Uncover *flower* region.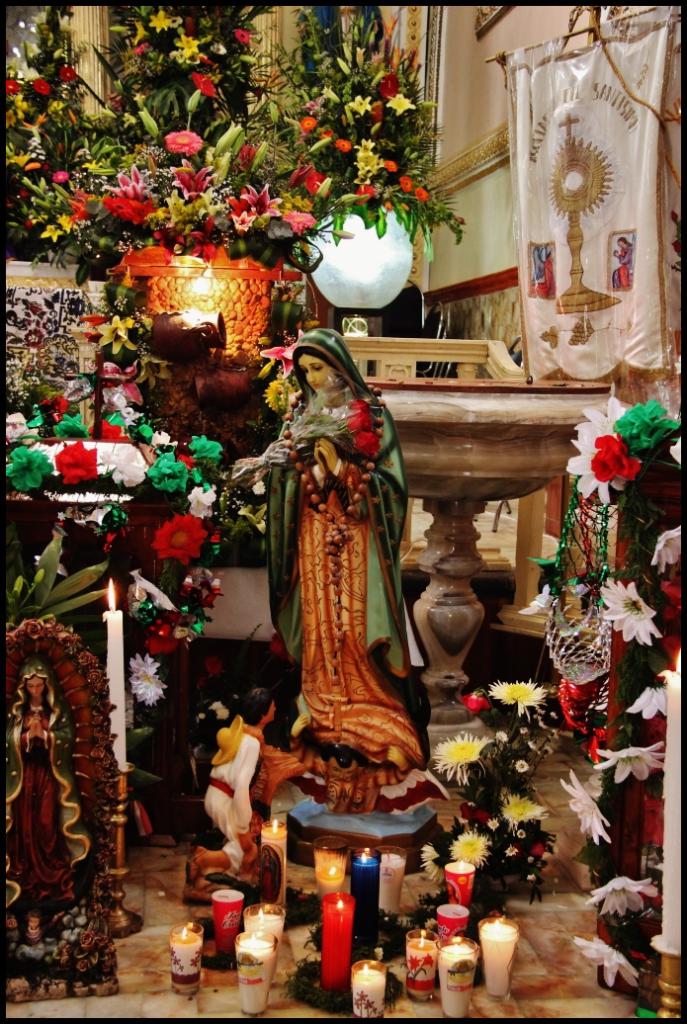
Uncovered: <box>482,813,504,832</box>.
